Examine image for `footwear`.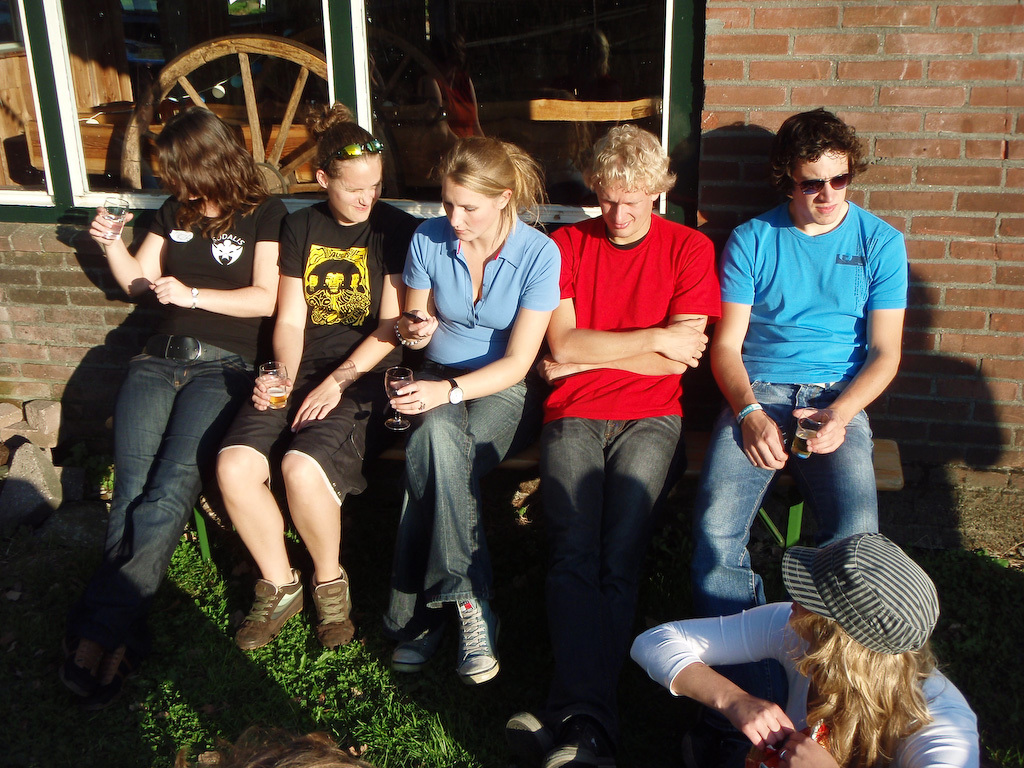
Examination result: x1=60, y1=618, x2=100, y2=695.
